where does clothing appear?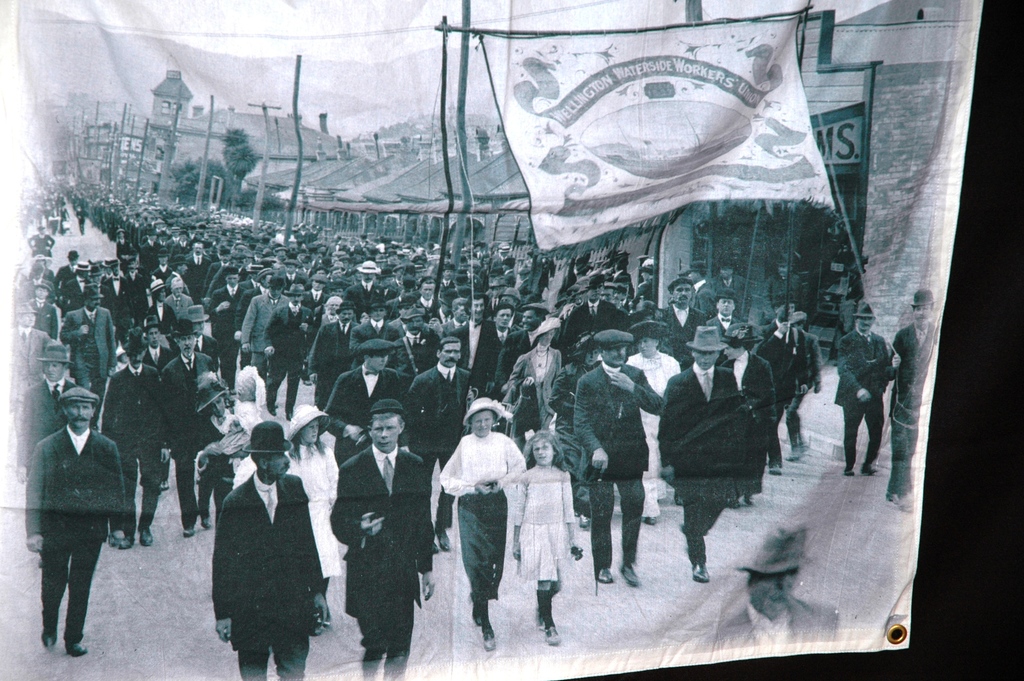
Appears at select_region(307, 315, 369, 414).
